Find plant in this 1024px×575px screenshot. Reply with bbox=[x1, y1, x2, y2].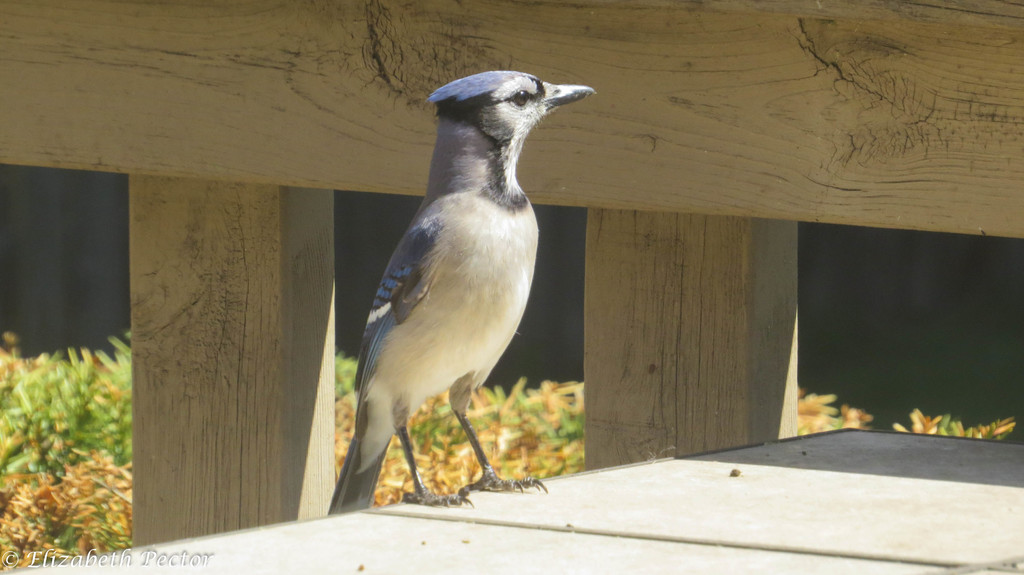
bbox=[798, 388, 877, 436].
